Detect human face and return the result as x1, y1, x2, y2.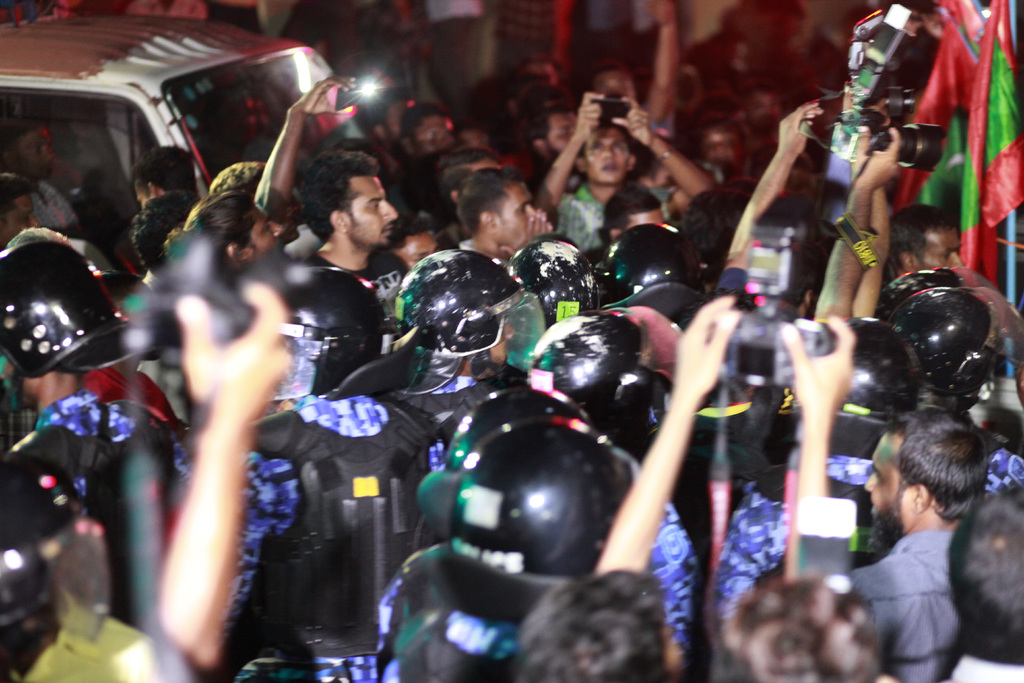
0, 186, 50, 254.
